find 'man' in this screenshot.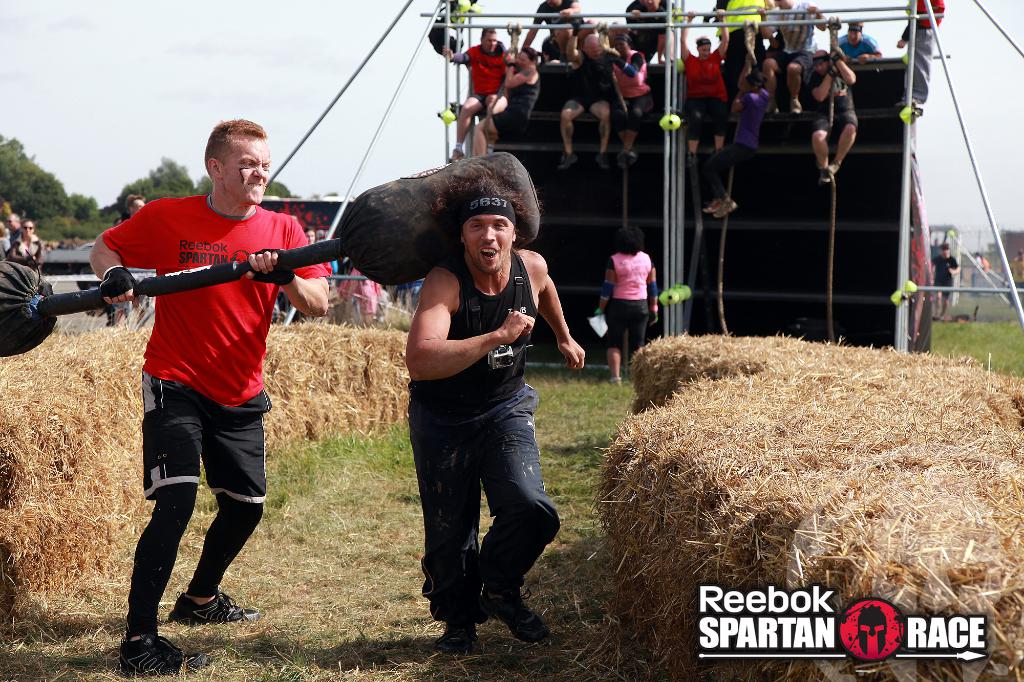
The bounding box for 'man' is select_region(5, 212, 22, 251).
